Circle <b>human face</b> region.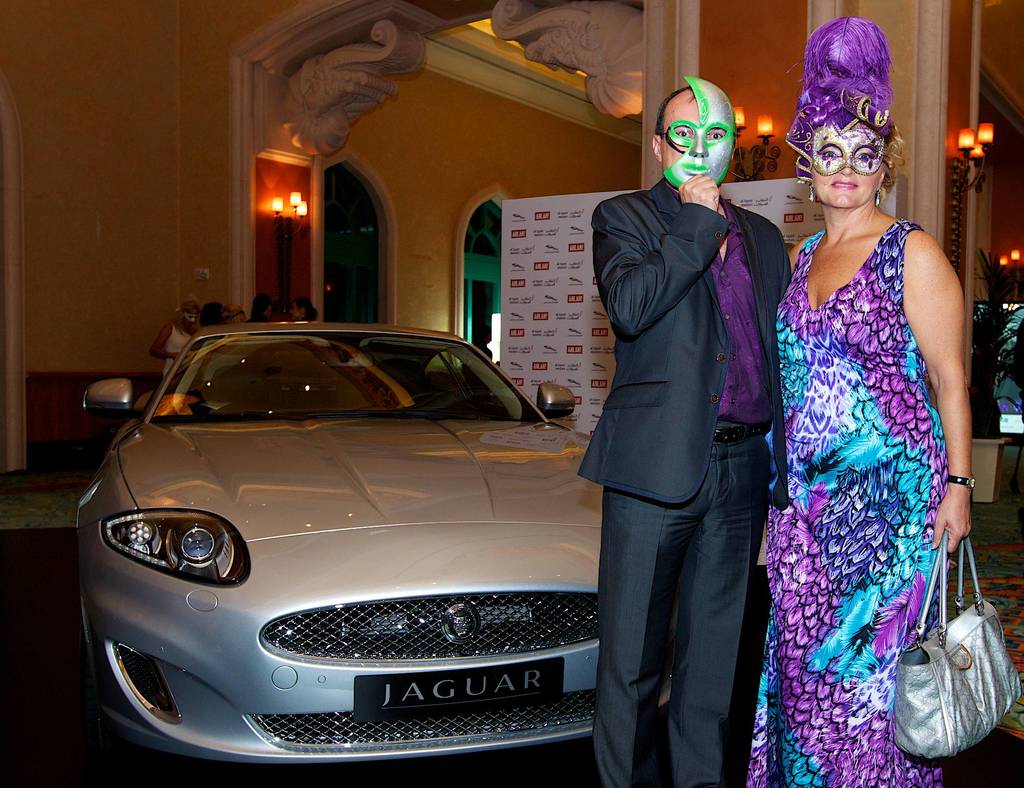
Region: bbox(660, 82, 724, 172).
